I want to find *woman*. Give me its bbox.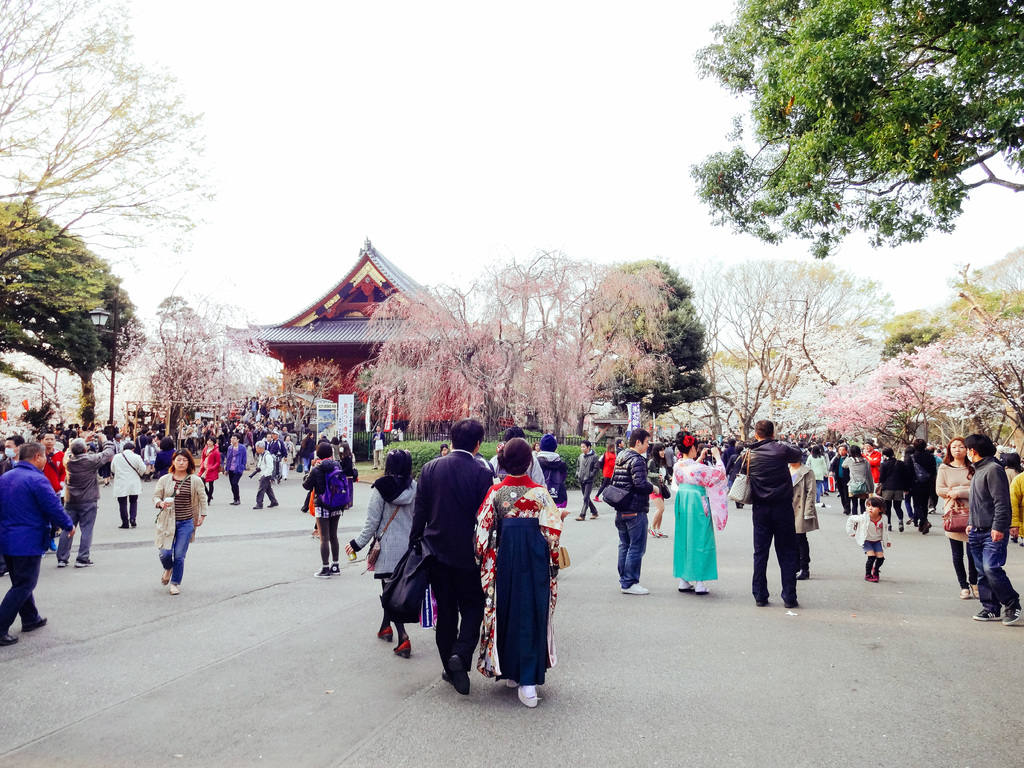
box=[300, 443, 349, 577].
